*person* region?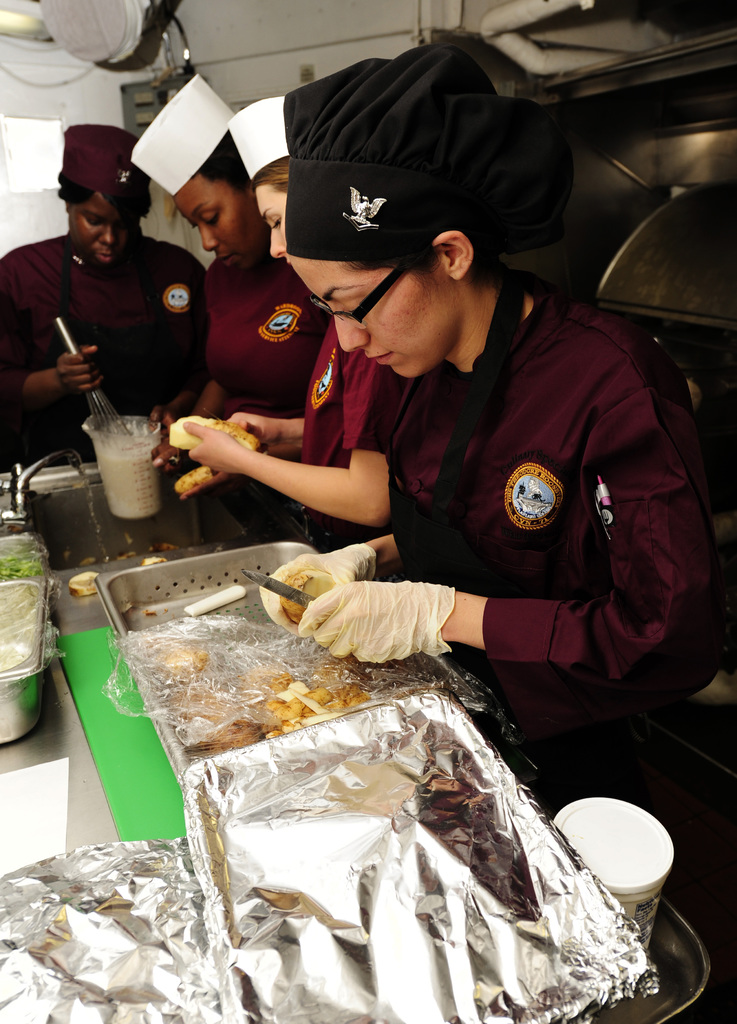
locate(0, 118, 212, 463)
